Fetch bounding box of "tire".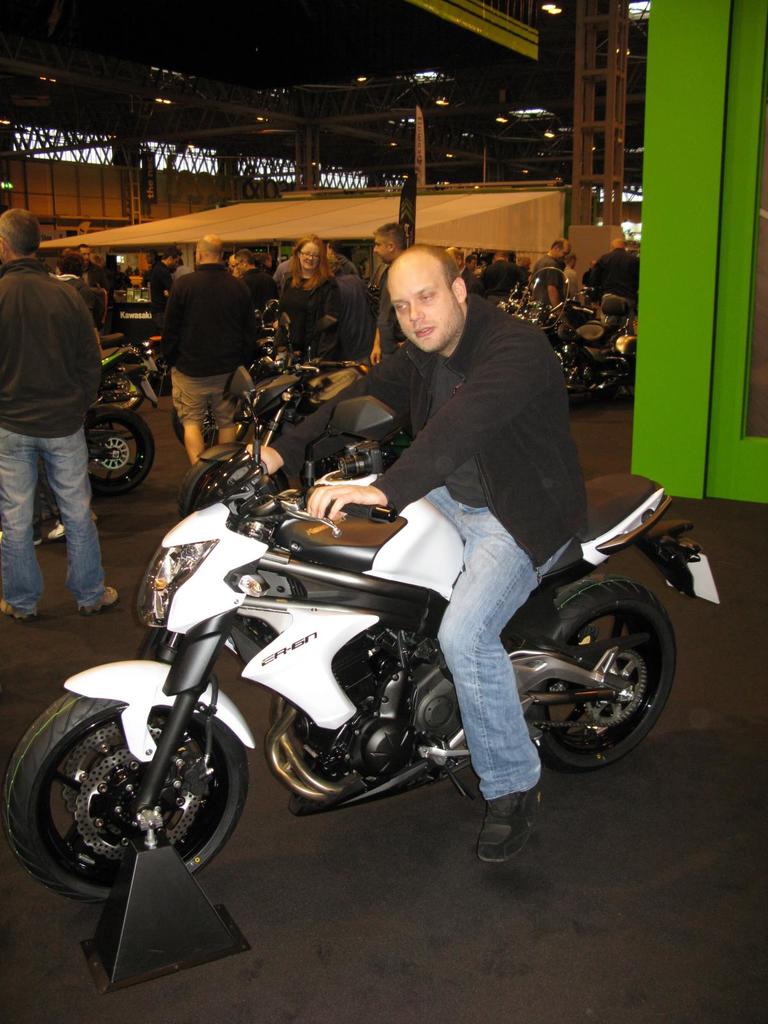
Bbox: 172, 410, 247, 450.
